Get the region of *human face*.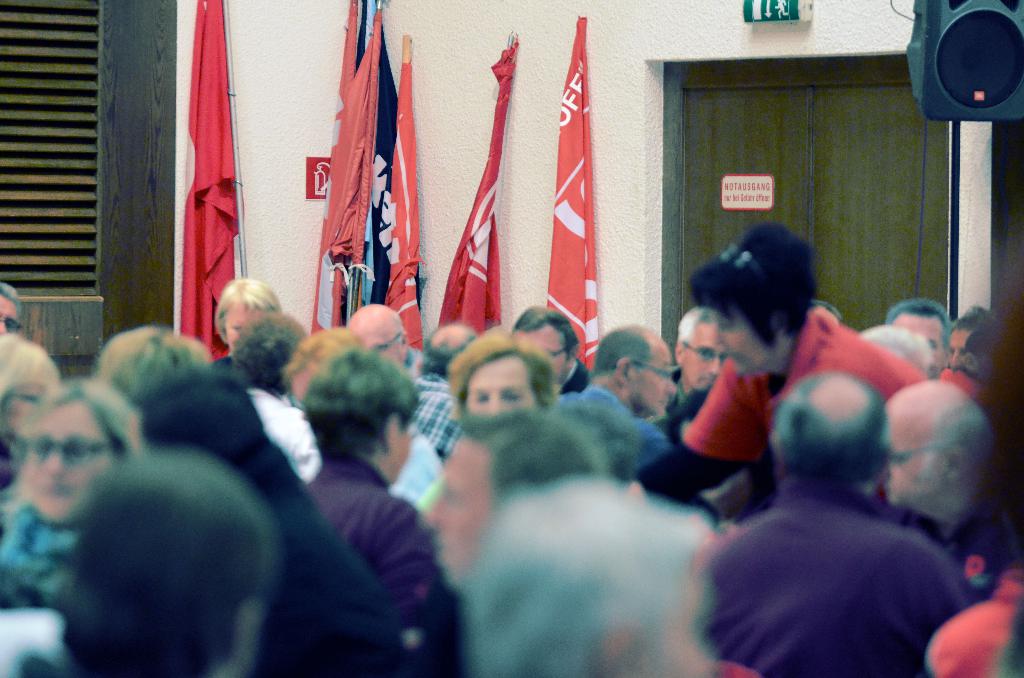
(515,327,568,377).
